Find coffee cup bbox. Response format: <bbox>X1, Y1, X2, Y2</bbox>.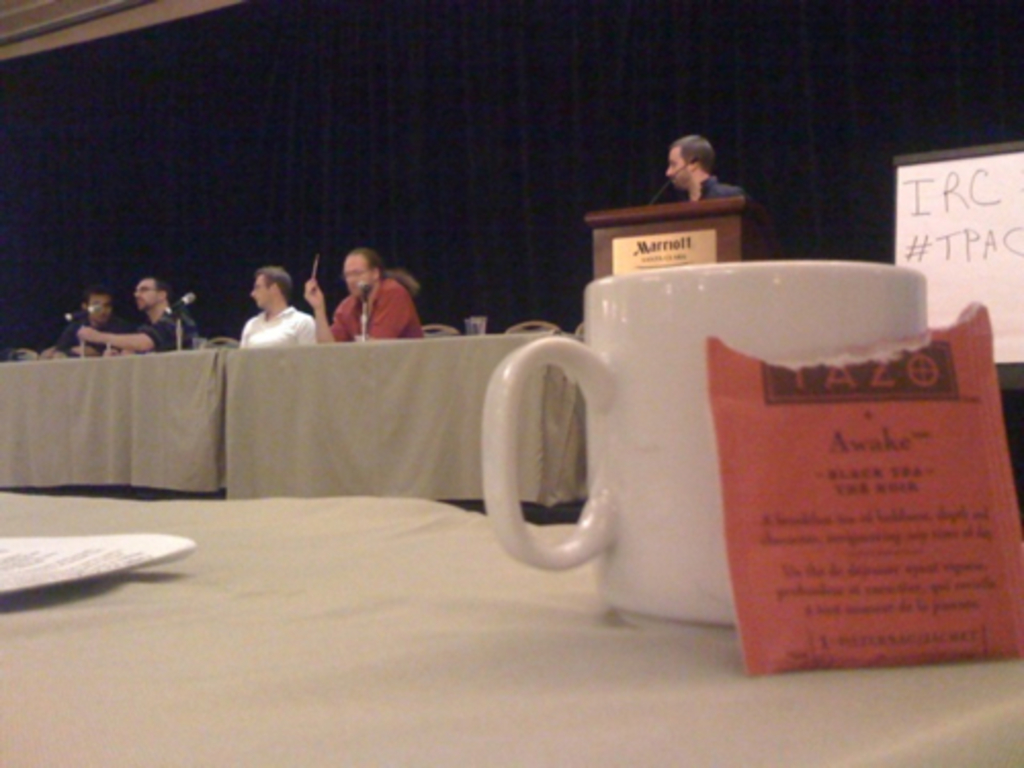
<bbox>483, 260, 928, 633</bbox>.
